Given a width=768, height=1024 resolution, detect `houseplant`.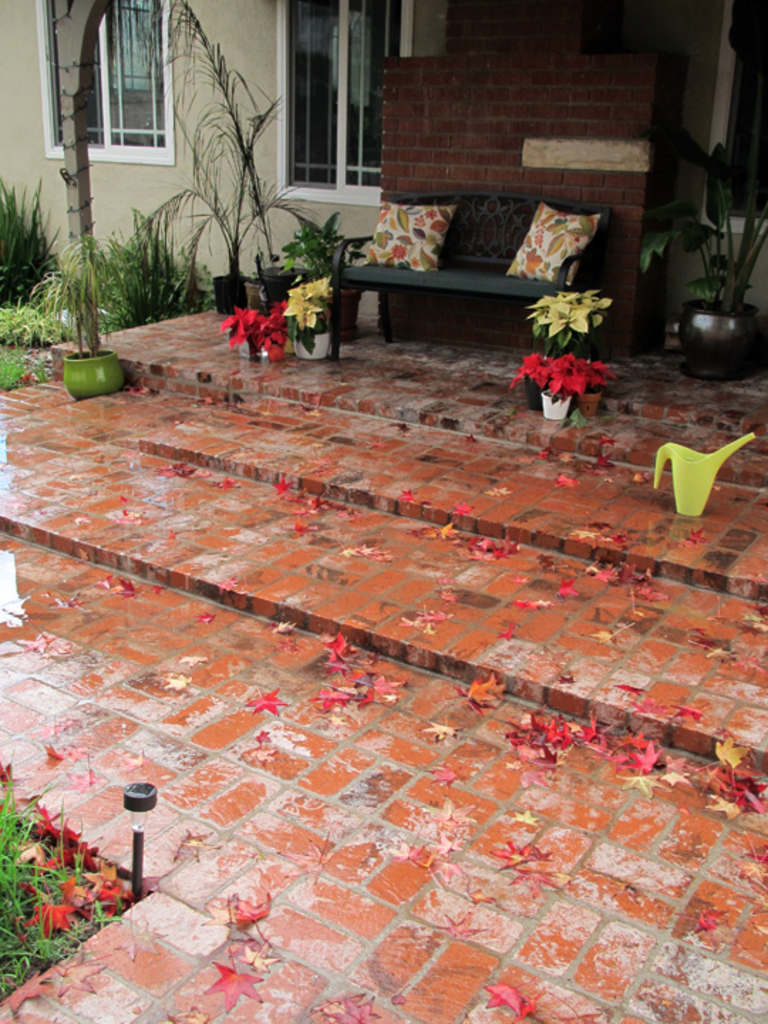
631,118,767,375.
